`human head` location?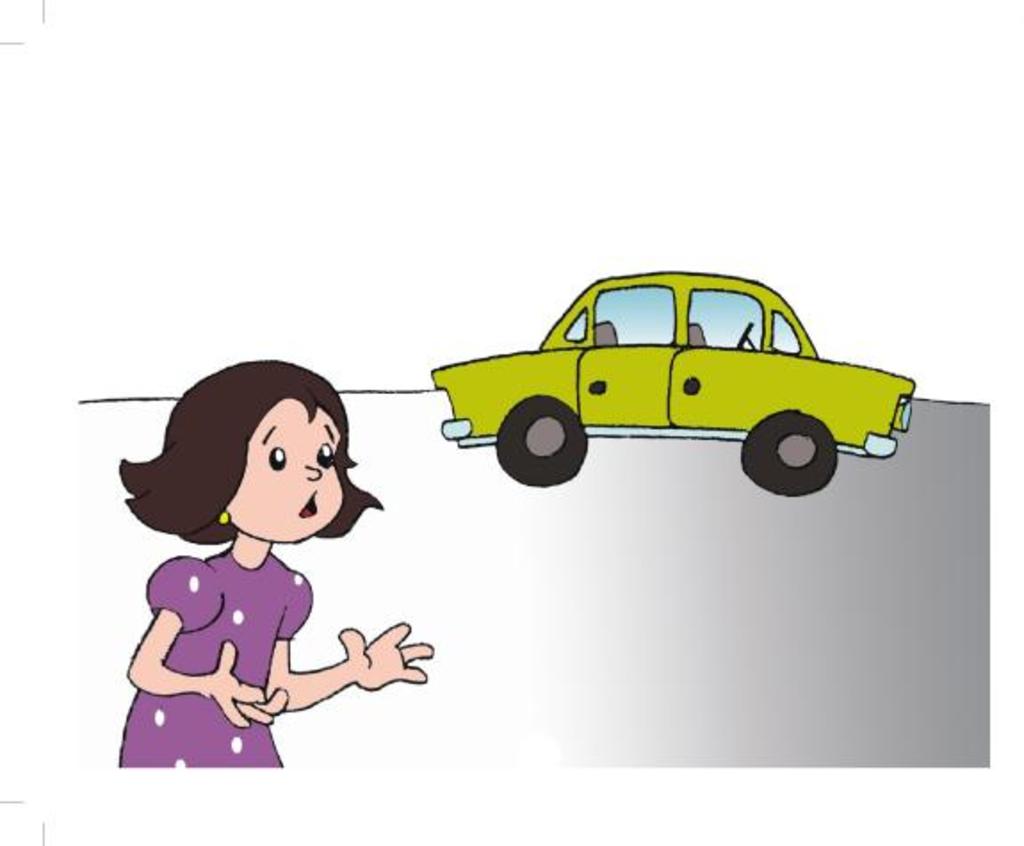
box(137, 372, 370, 559)
